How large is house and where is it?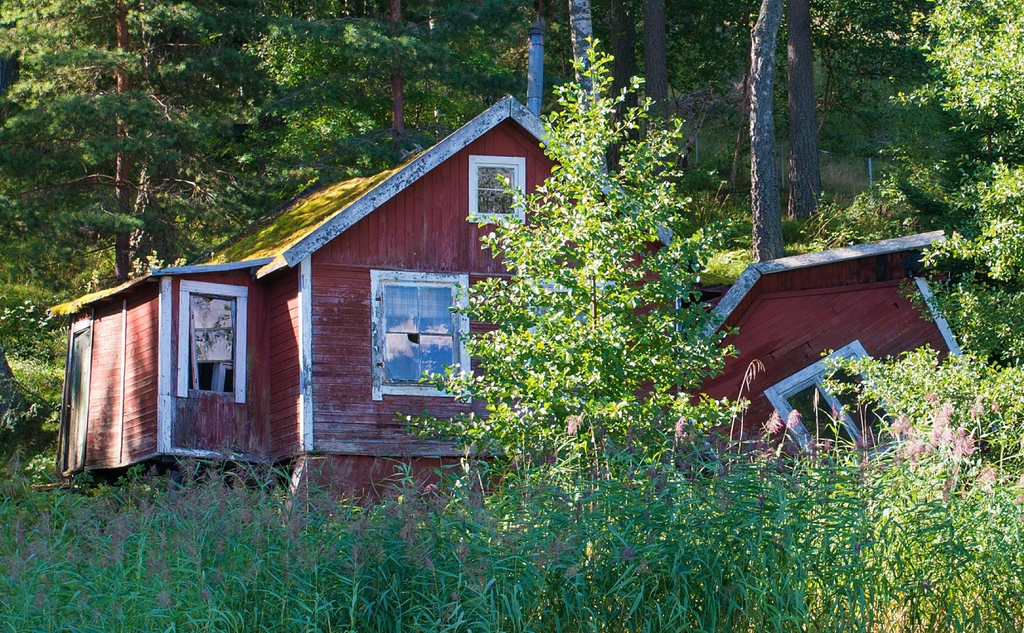
Bounding box: 44,93,683,501.
